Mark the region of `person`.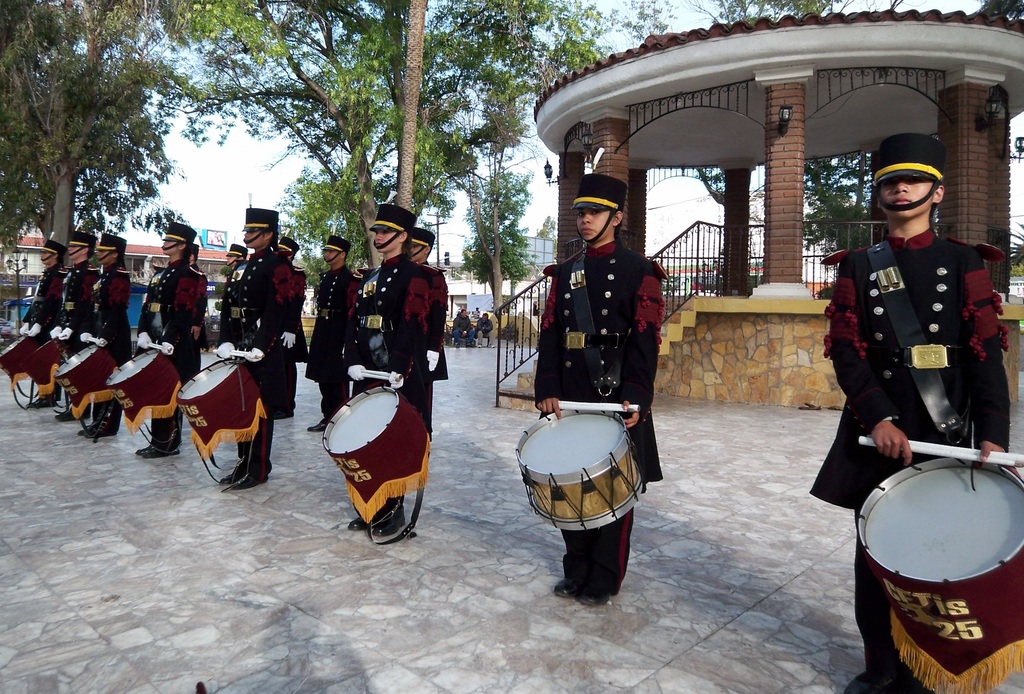
Region: <bbox>134, 218, 213, 462</bbox>.
